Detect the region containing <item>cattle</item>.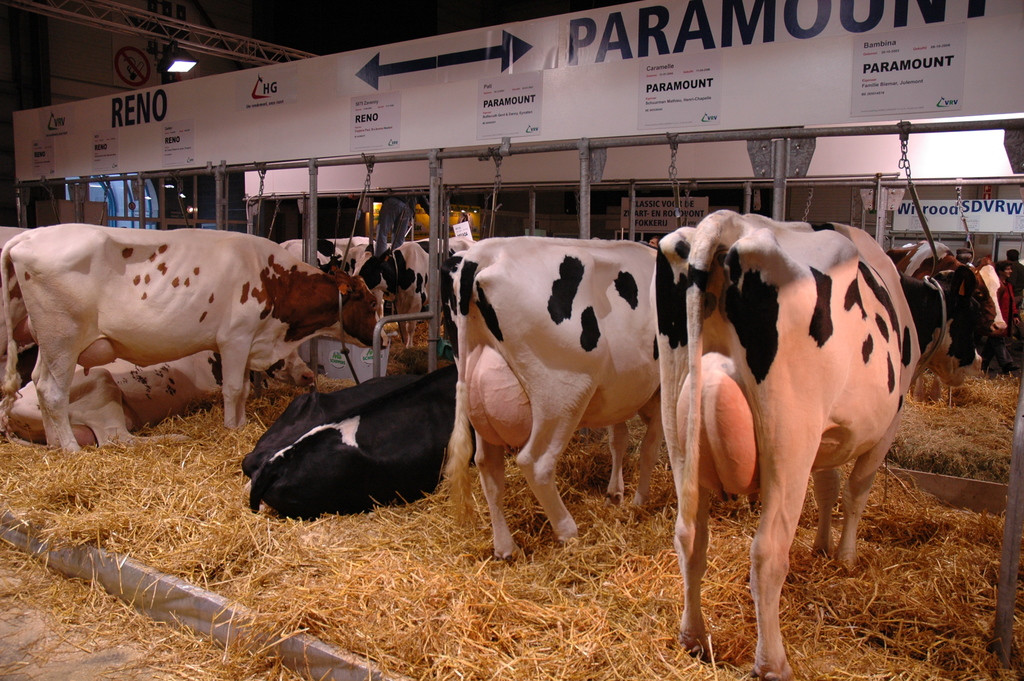
box=[241, 363, 477, 518].
